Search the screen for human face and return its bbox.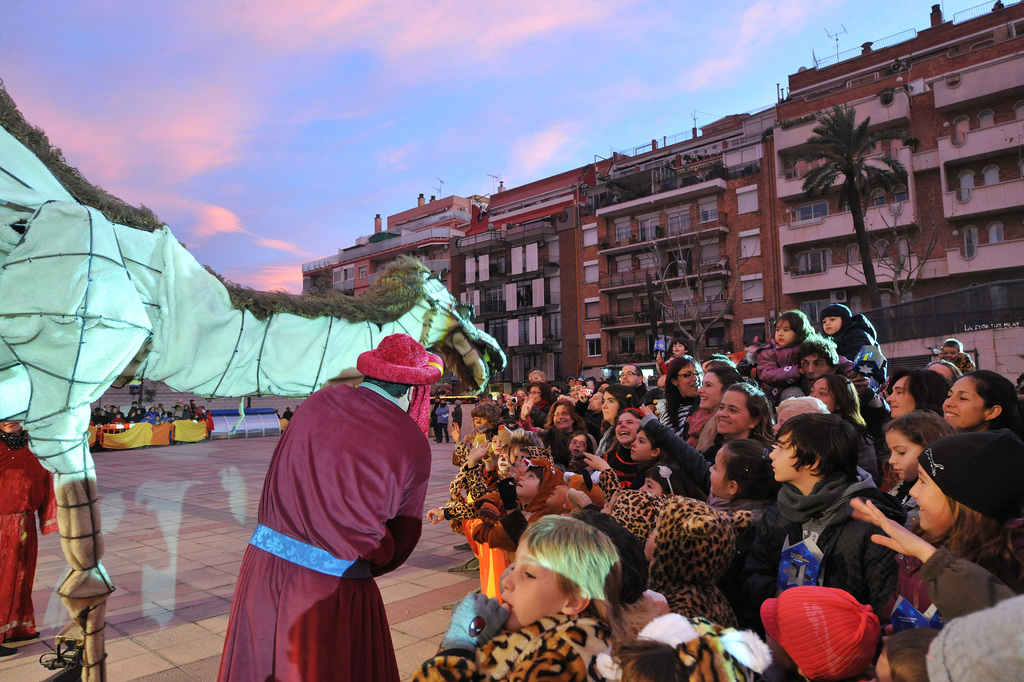
Found: 522/378/547/408.
